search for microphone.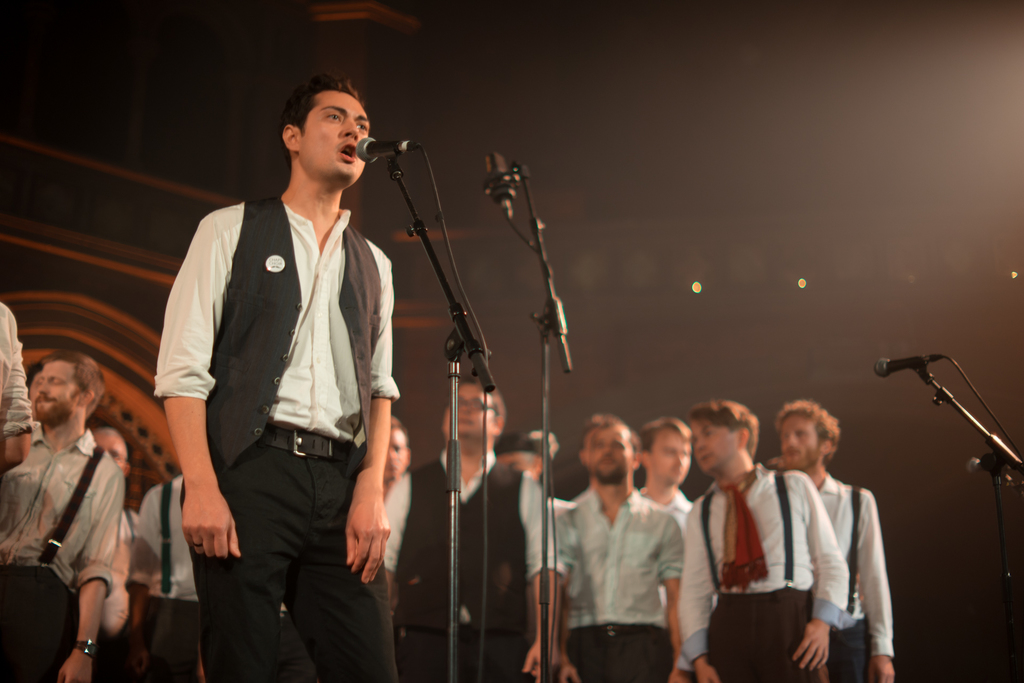
Found at <region>474, 143, 518, 224</region>.
